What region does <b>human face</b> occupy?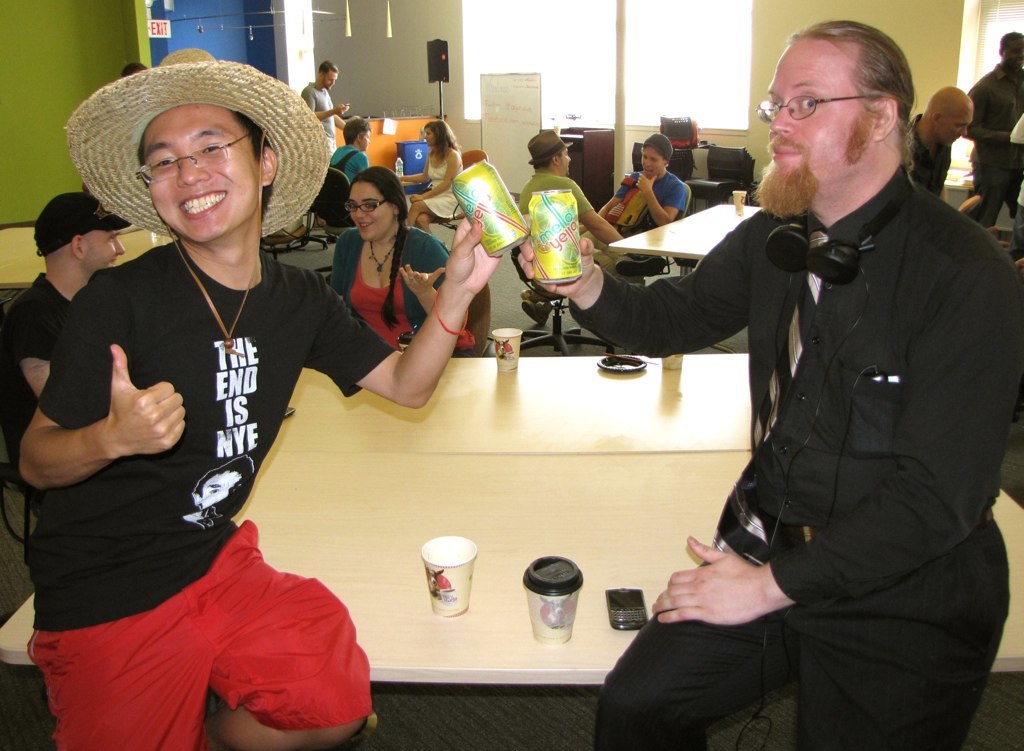
BBox(364, 129, 370, 151).
